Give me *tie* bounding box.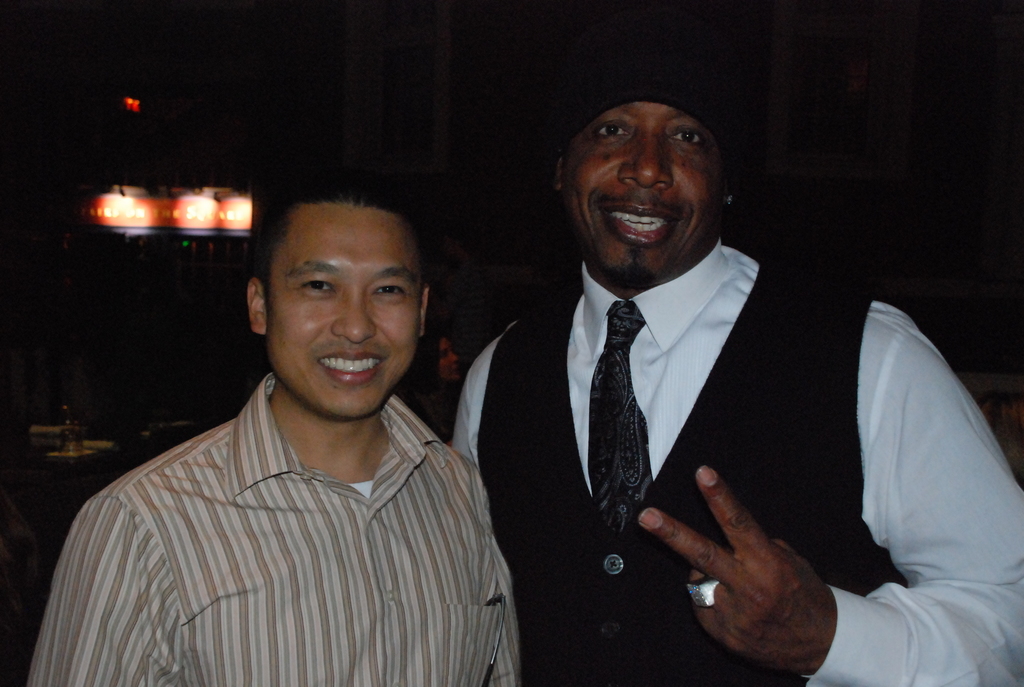
pyautogui.locateOnScreen(589, 299, 655, 533).
